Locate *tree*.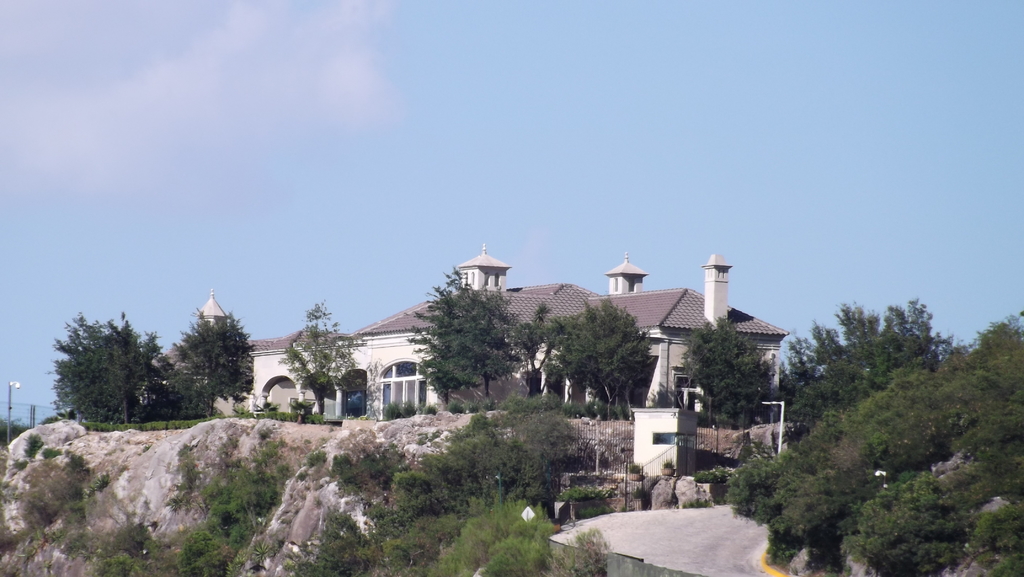
Bounding box: region(281, 298, 361, 423).
